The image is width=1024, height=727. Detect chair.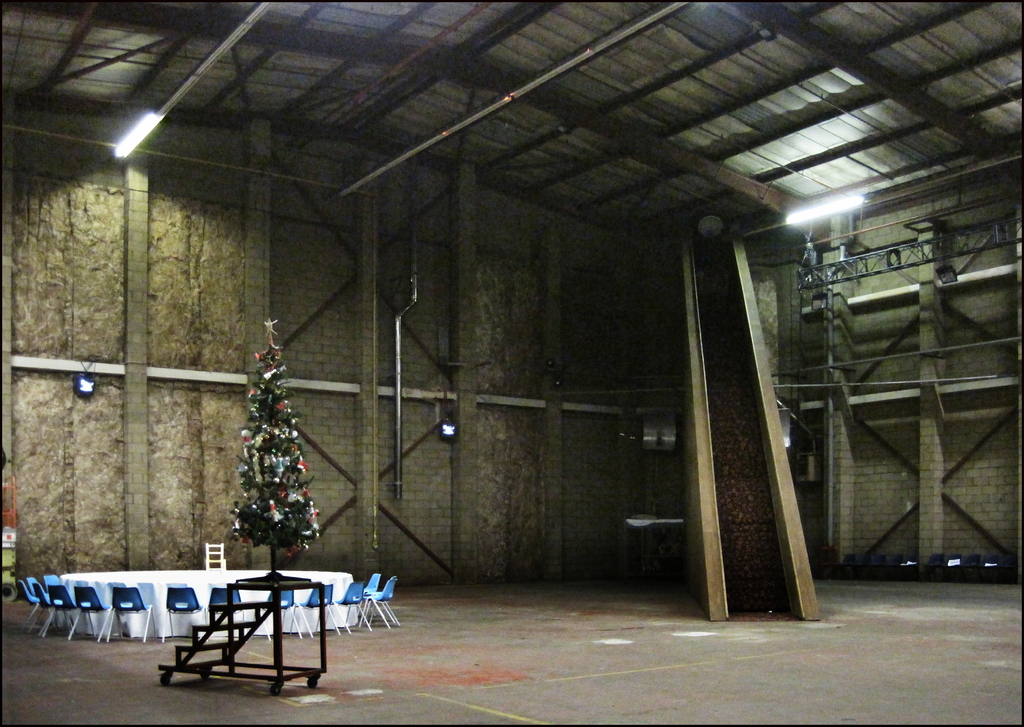
Detection: {"x1": 207, "y1": 583, "x2": 246, "y2": 638}.
